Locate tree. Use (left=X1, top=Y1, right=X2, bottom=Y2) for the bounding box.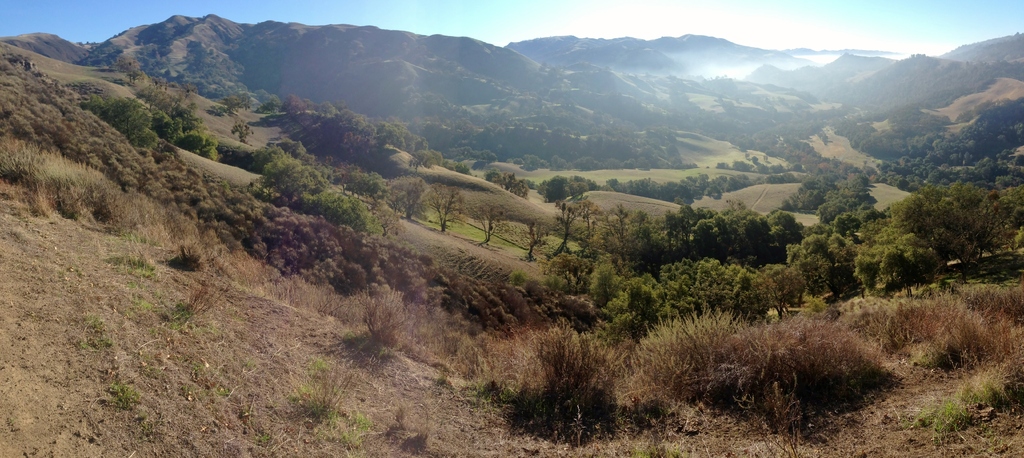
(left=495, top=166, right=511, bottom=188).
